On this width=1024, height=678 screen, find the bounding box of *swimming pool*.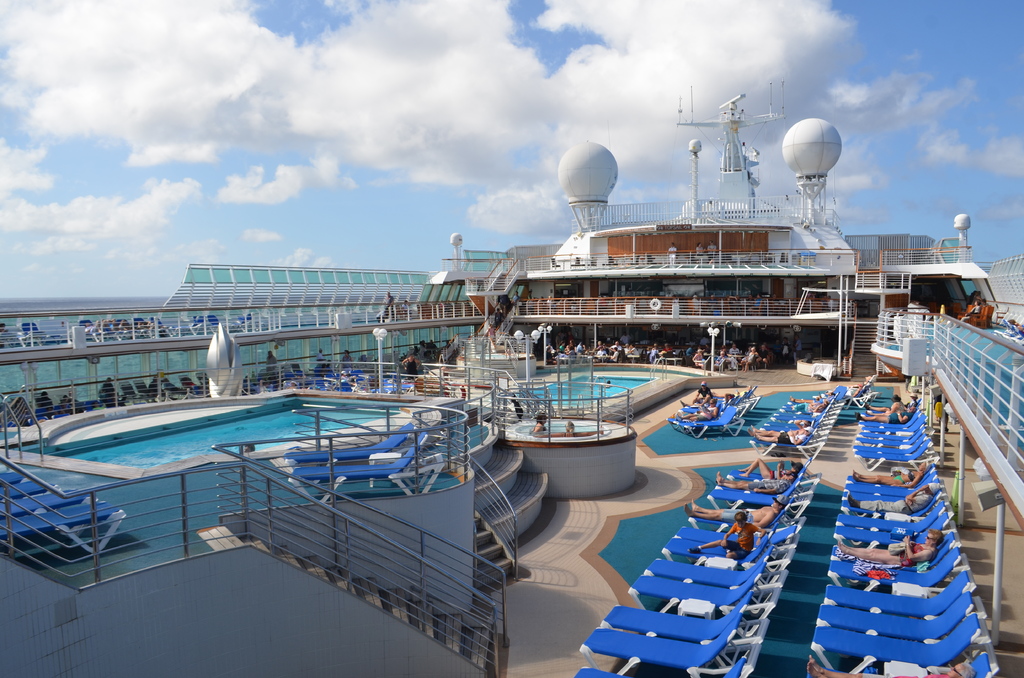
Bounding box: 513:369:659:405.
